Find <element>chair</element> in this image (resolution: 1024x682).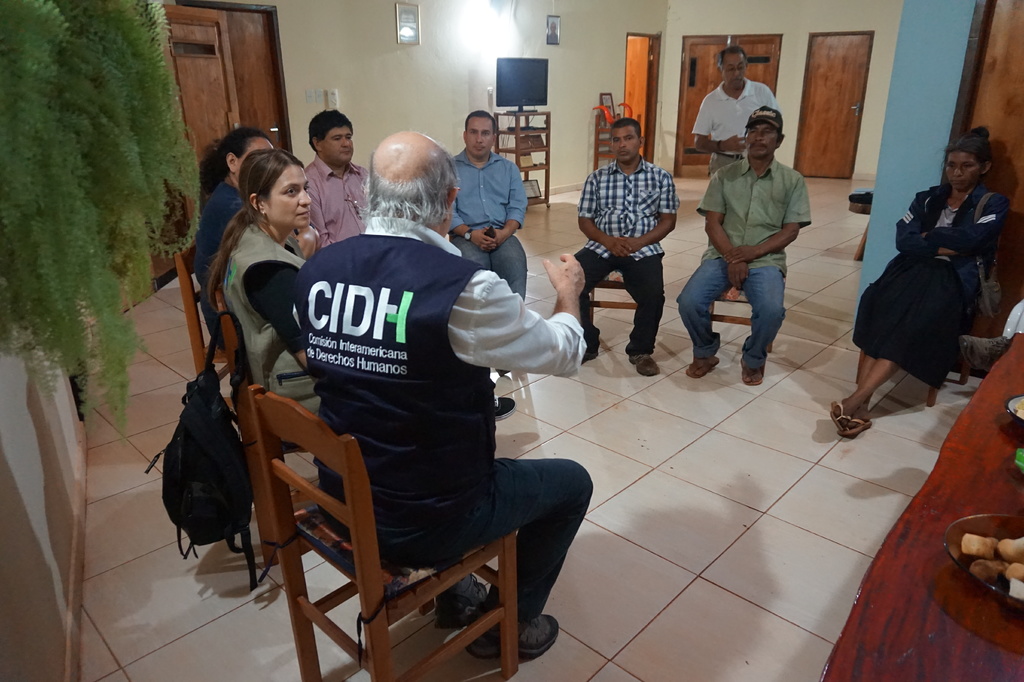
584 264 641 325.
